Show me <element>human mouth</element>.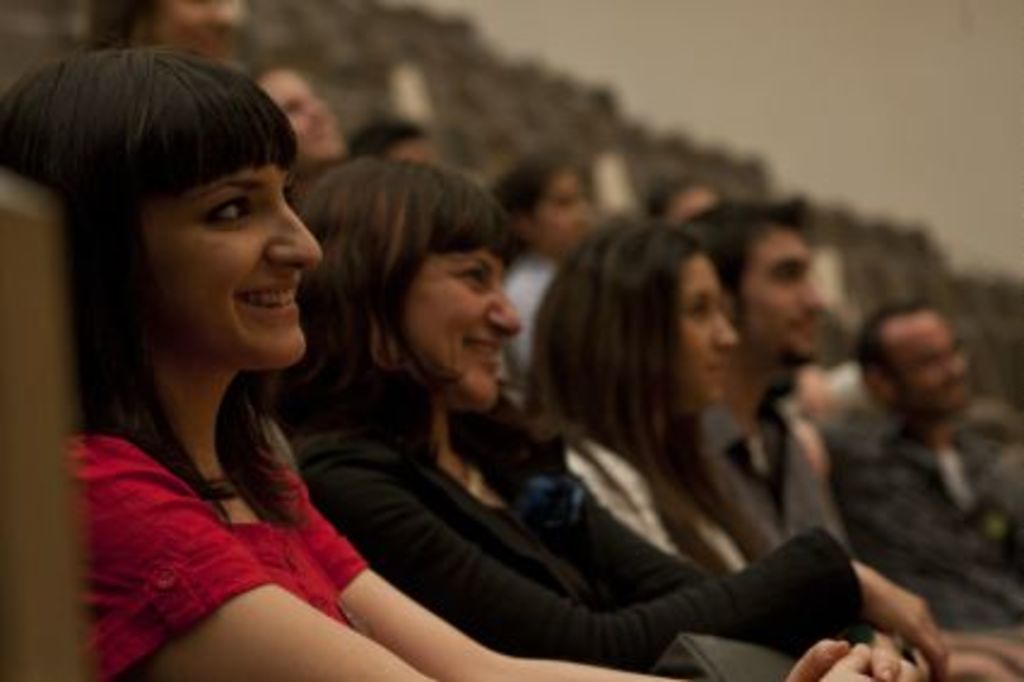
<element>human mouth</element> is here: <region>701, 357, 723, 378</region>.
